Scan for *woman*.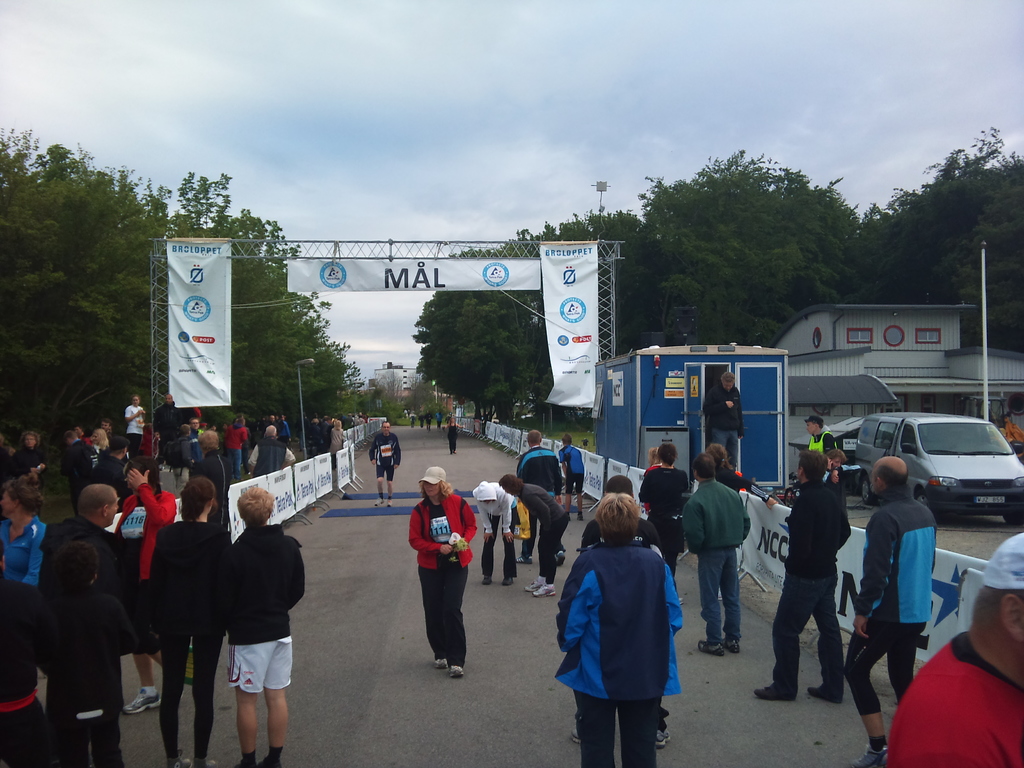
Scan result: 120:450:184:713.
